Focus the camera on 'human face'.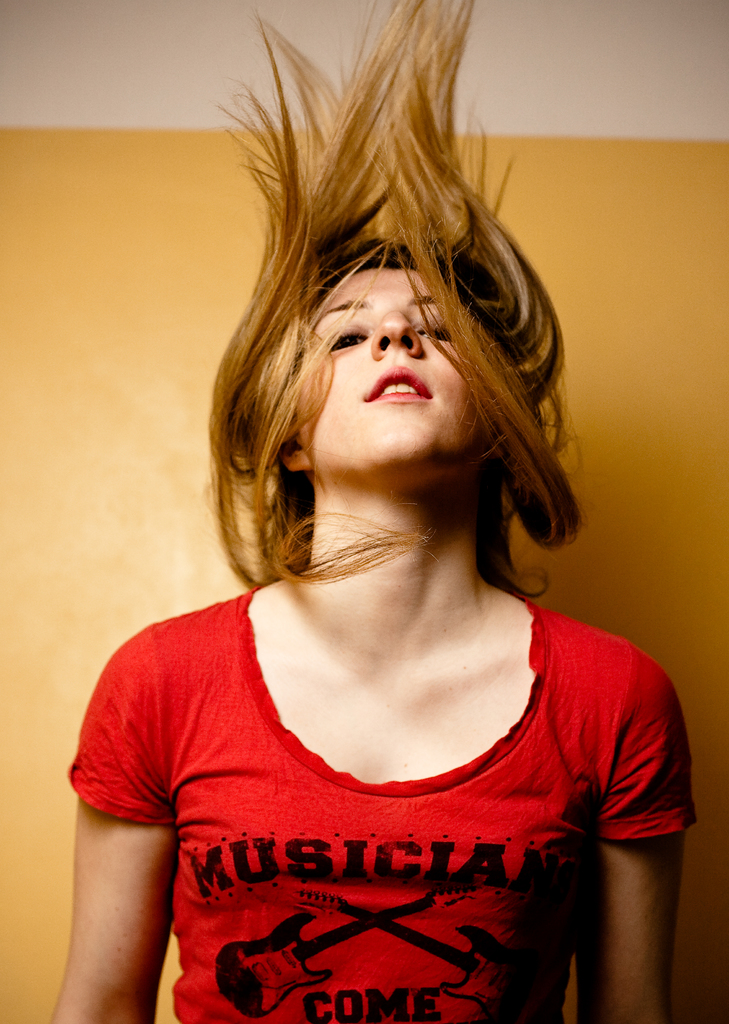
Focus region: {"x1": 296, "y1": 234, "x2": 490, "y2": 485}.
